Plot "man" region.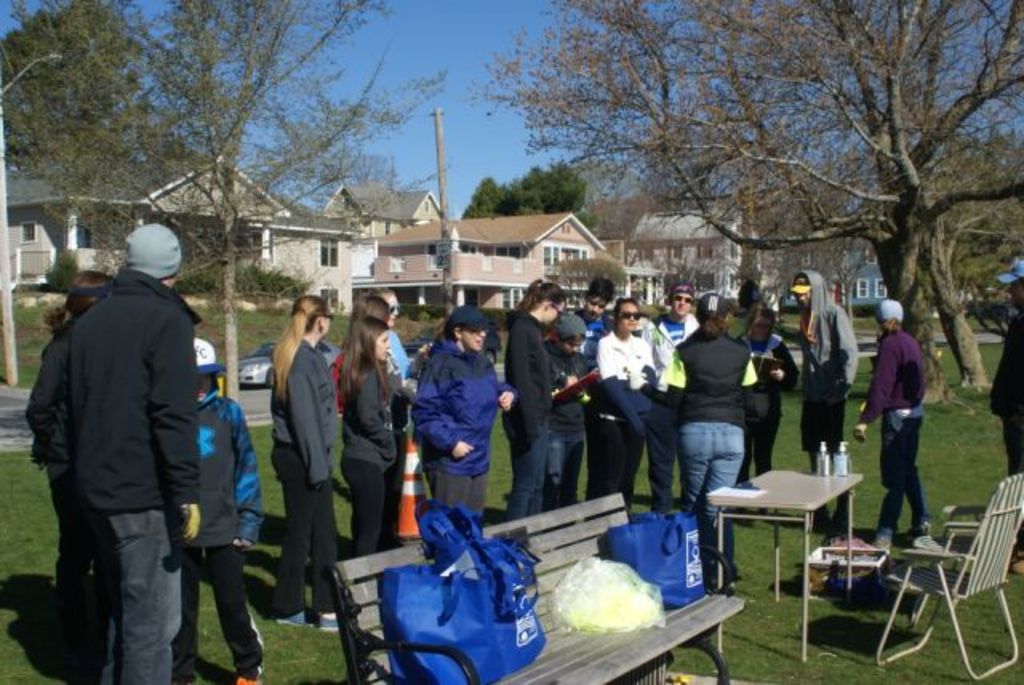
Plotted at locate(22, 218, 198, 683).
